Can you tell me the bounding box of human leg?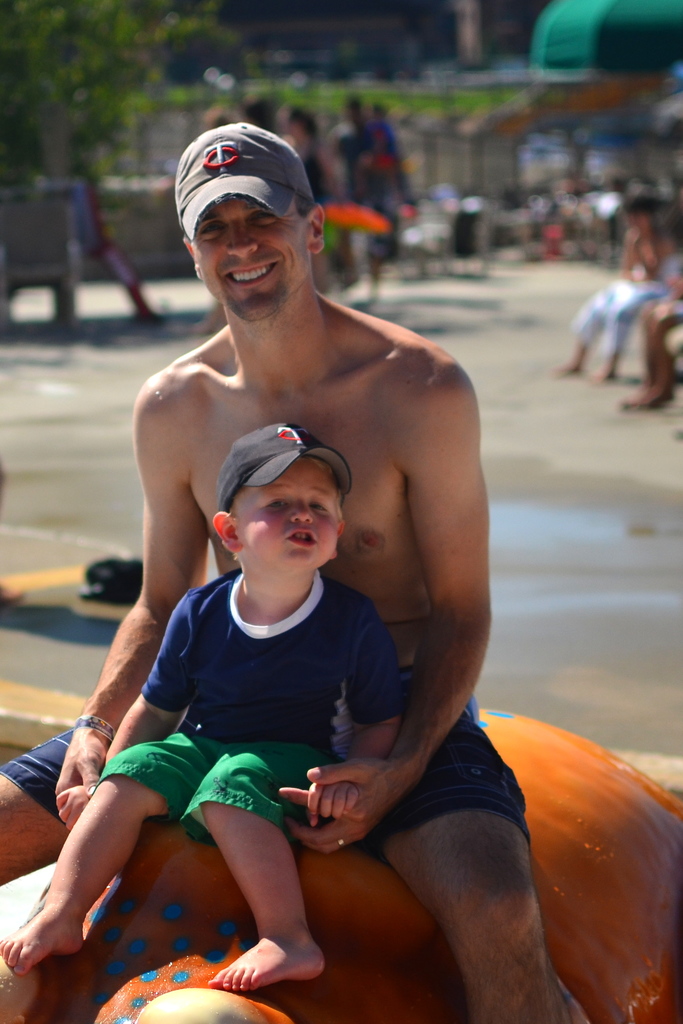
rect(386, 721, 563, 1023).
